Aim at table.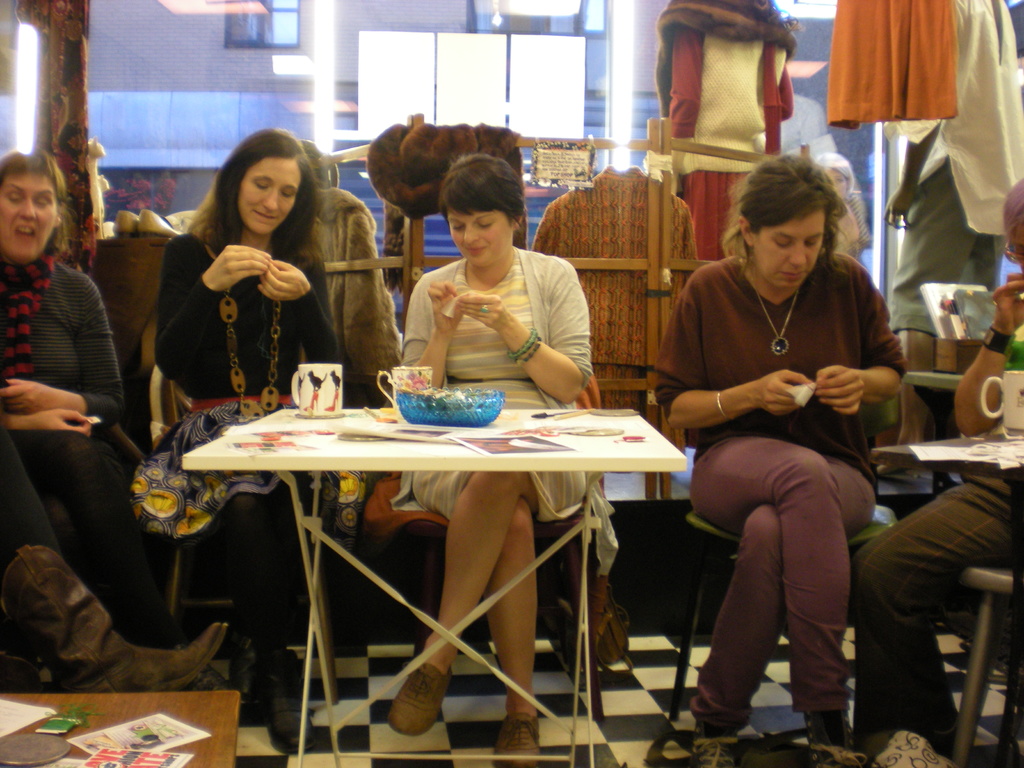
Aimed at (left=180, top=401, right=693, bottom=767).
